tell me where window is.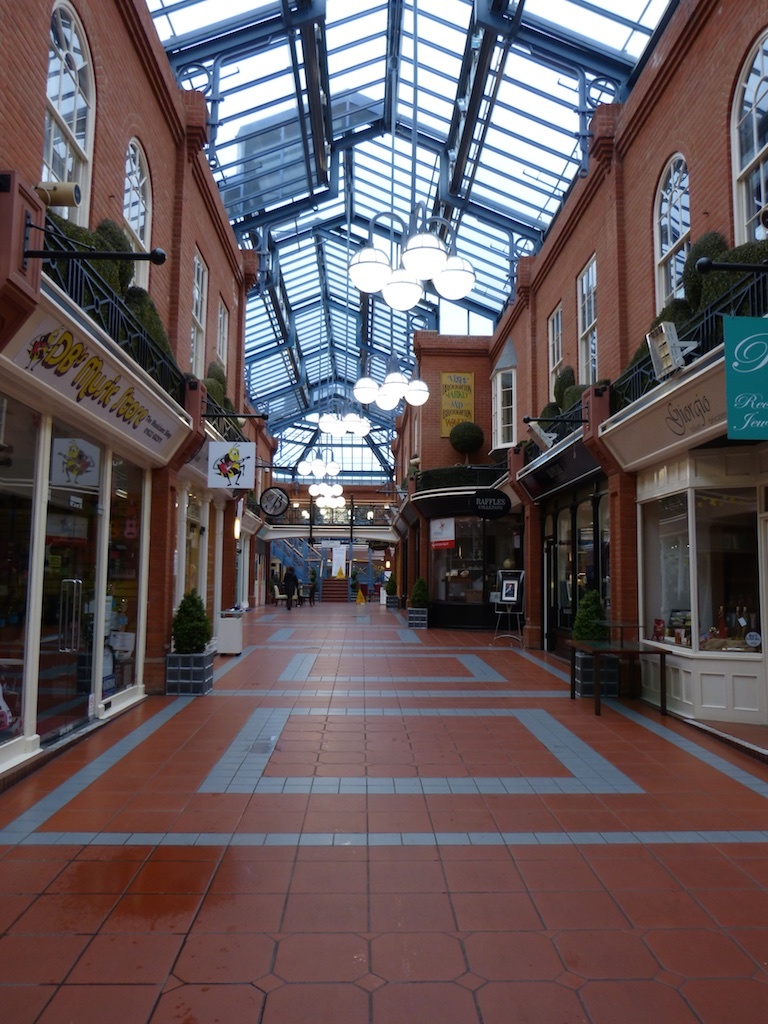
window is at left=213, top=298, right=231, bottom=430.
